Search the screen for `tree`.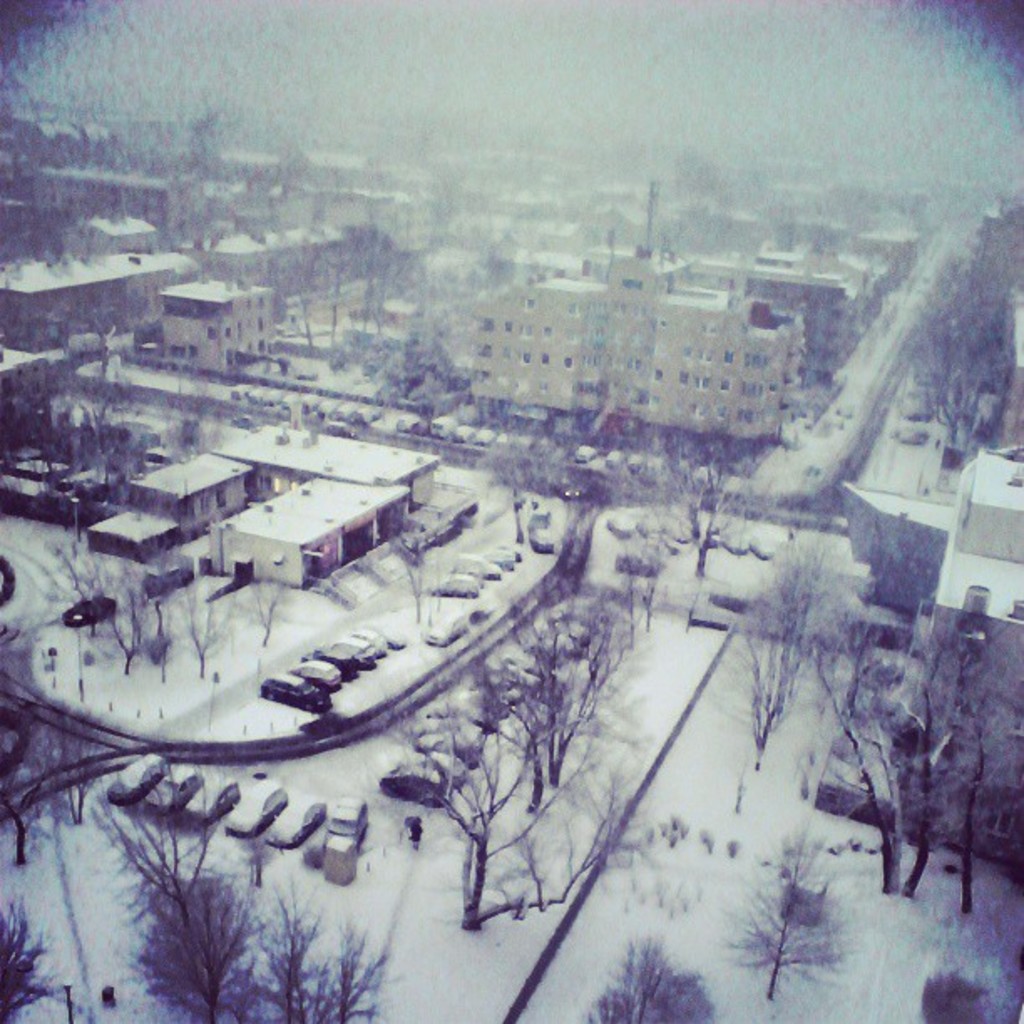
Found at {"left": 835, "top": 708, "right": 905, "bottom": 890}.
